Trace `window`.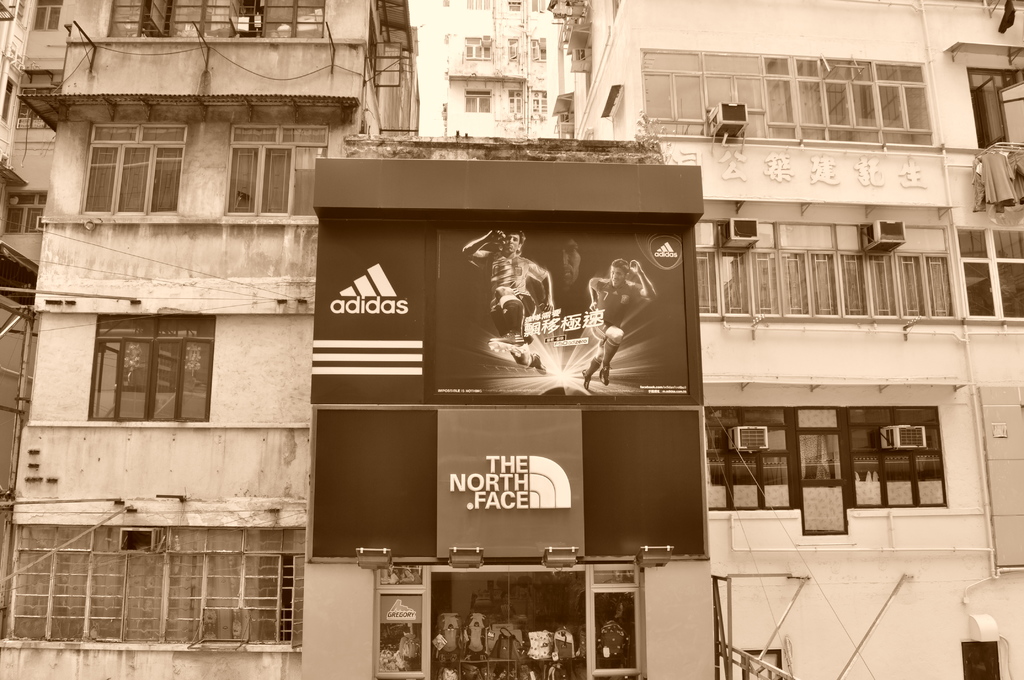
Traced to crop(532, 92, 546, 115).
